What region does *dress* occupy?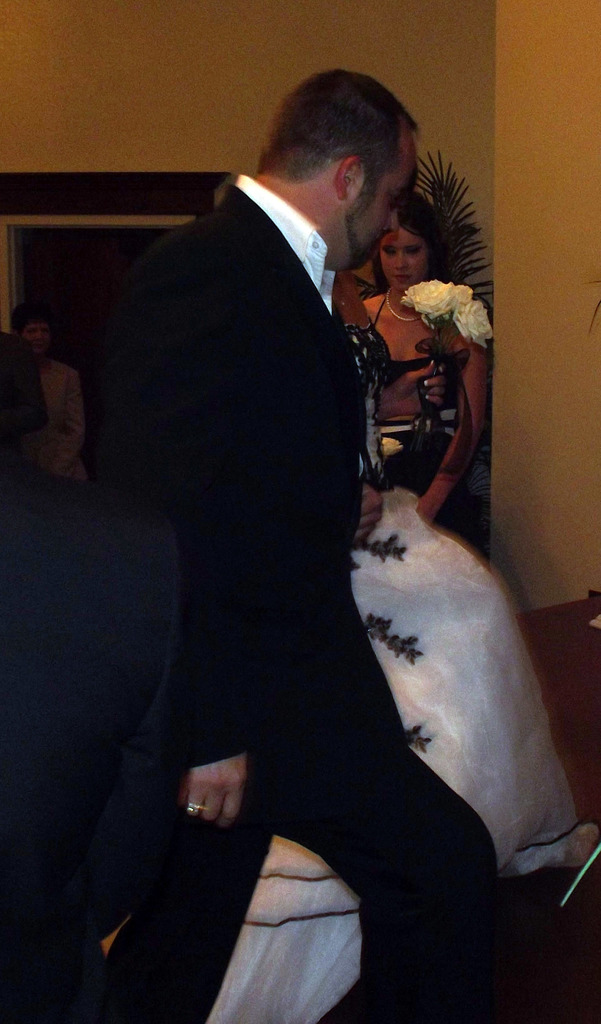
[x1=201, y1=321, x2=577, y2=1023].
